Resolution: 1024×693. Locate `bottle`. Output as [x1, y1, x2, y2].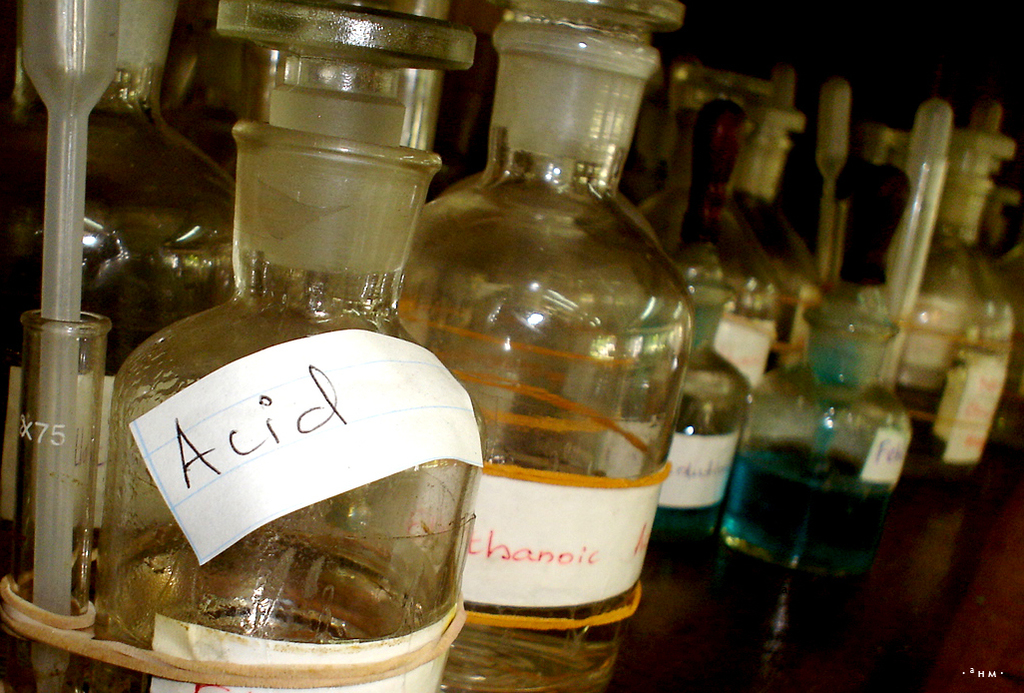
[731, 62, 815, 354].
